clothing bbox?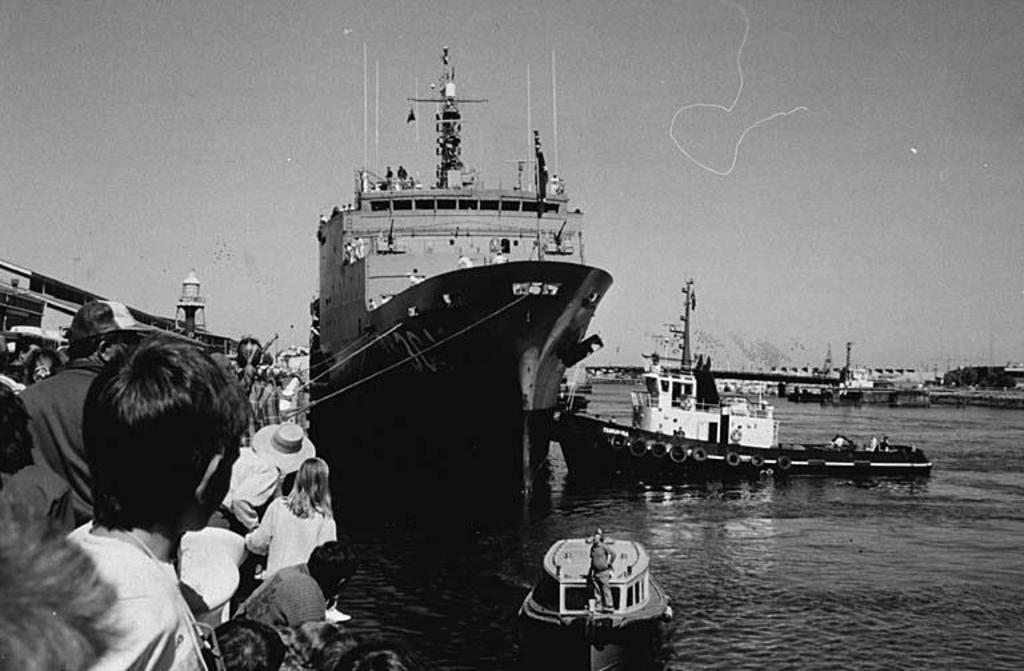
583 540 616 607
